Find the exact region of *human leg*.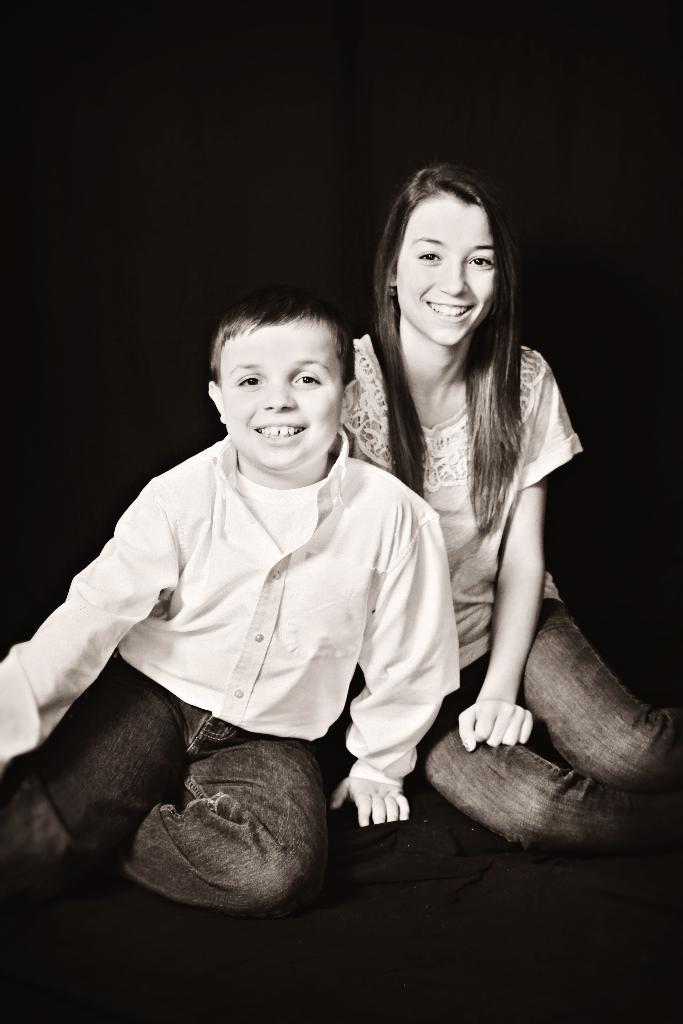
Exact region: Rect(0, 683, 197, 868).
